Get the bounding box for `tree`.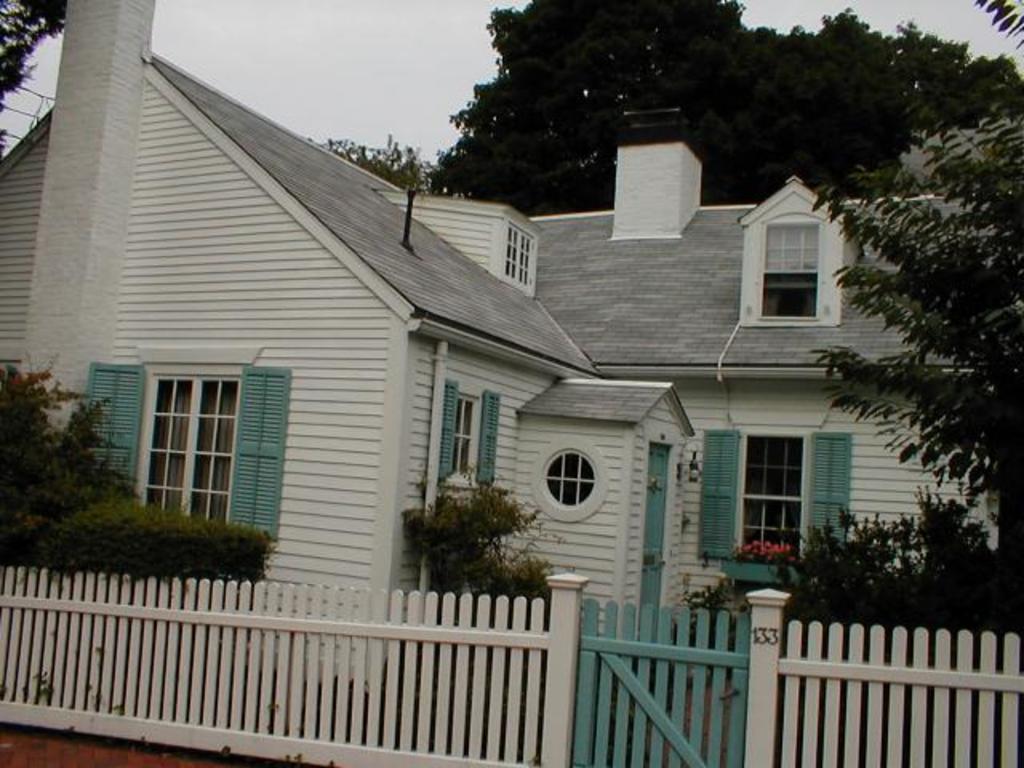
select_region(395, 483, 557, 616).
